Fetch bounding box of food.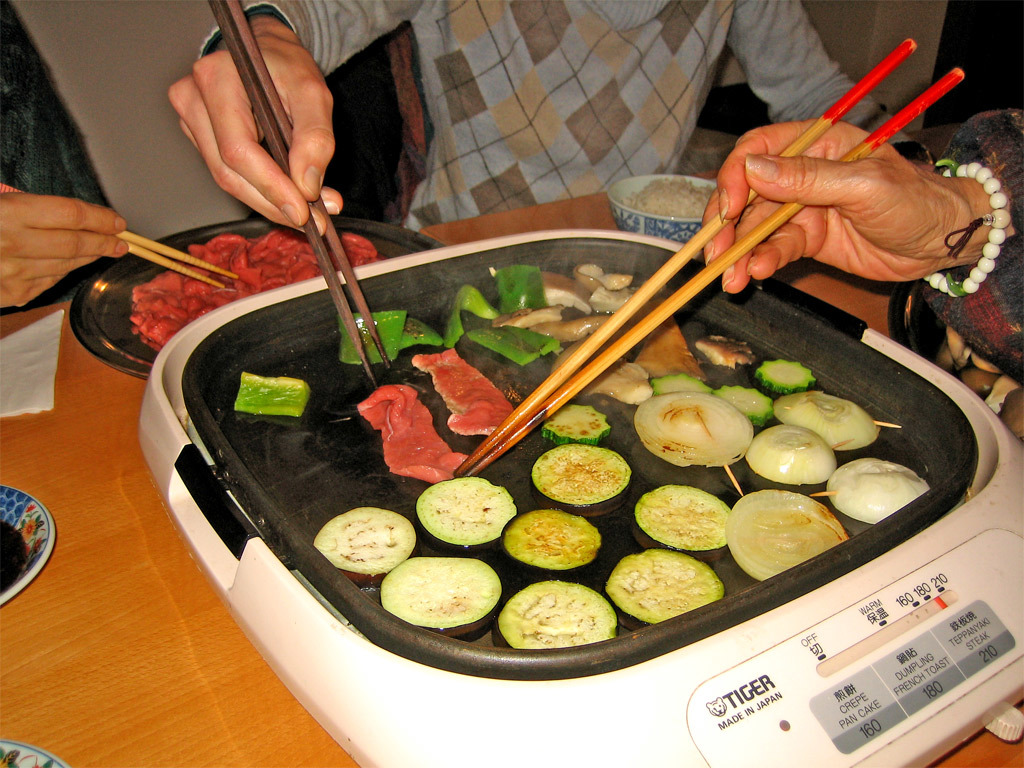
Bbox: (396, 308, 441, 350).
